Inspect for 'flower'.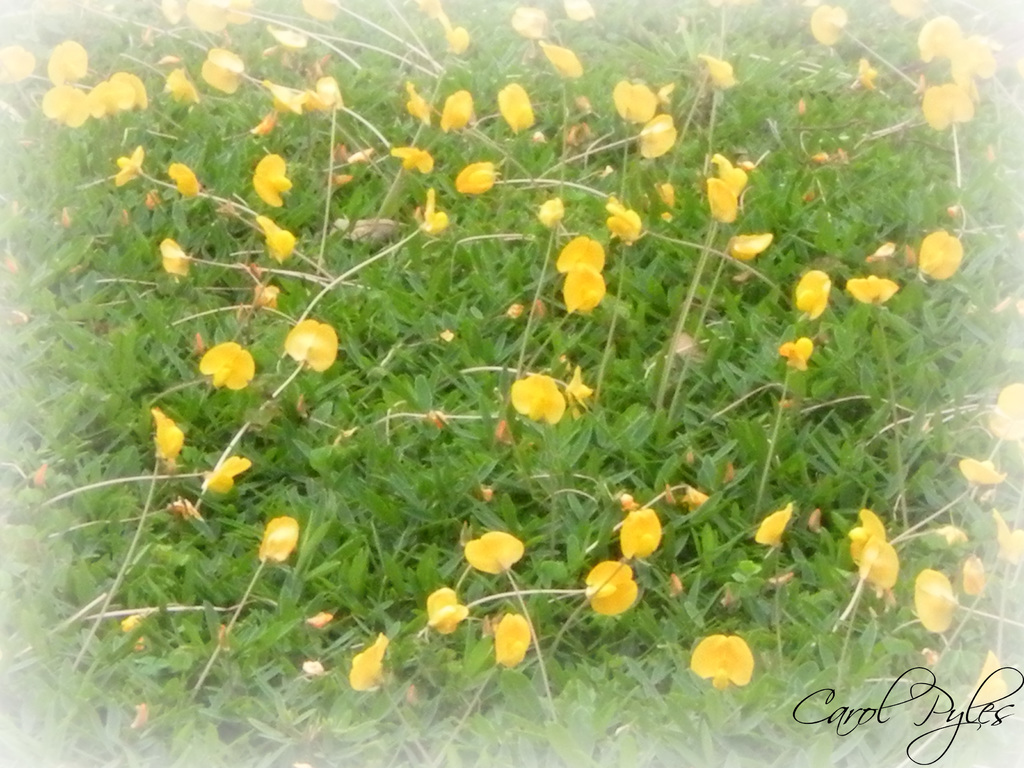
Inspection: select_region(296, 0, 343, 22).
